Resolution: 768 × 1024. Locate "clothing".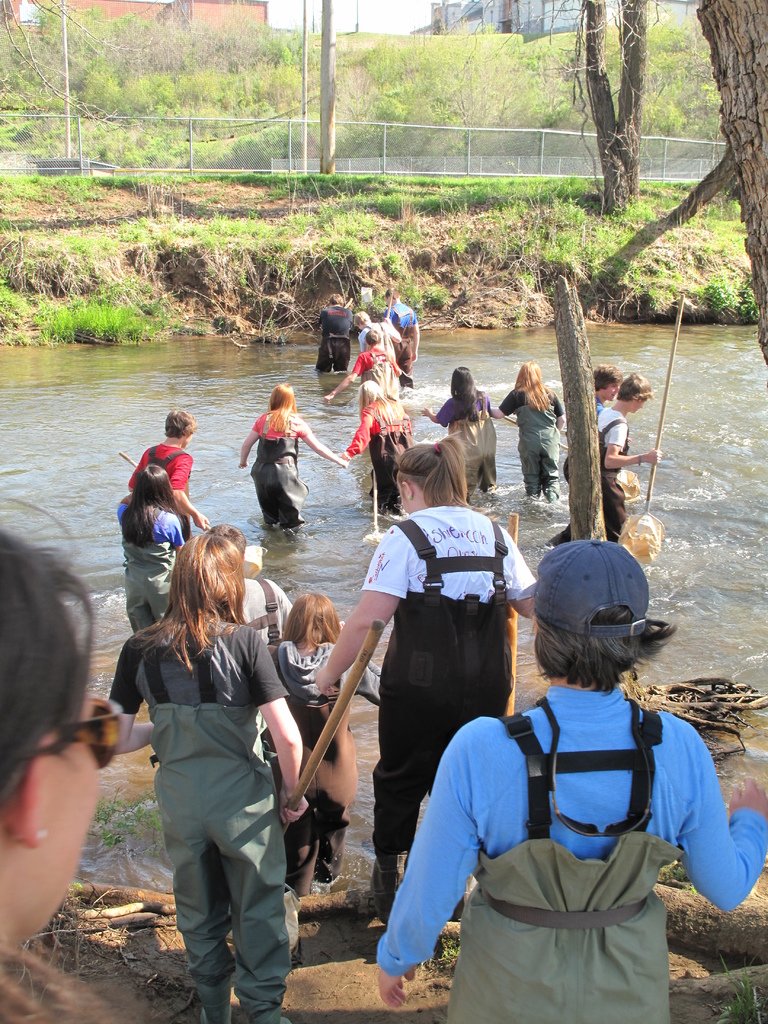
465 395 512 500.
